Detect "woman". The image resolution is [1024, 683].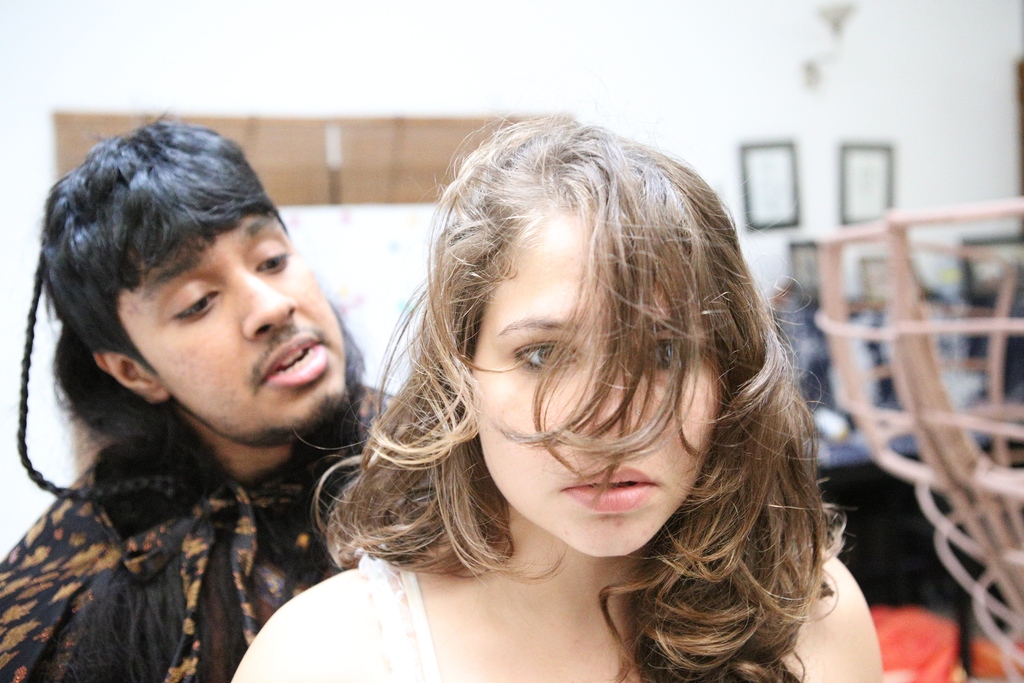
{"x1": 6, "y1": 108, "x2": 438, "y2": 677}.
